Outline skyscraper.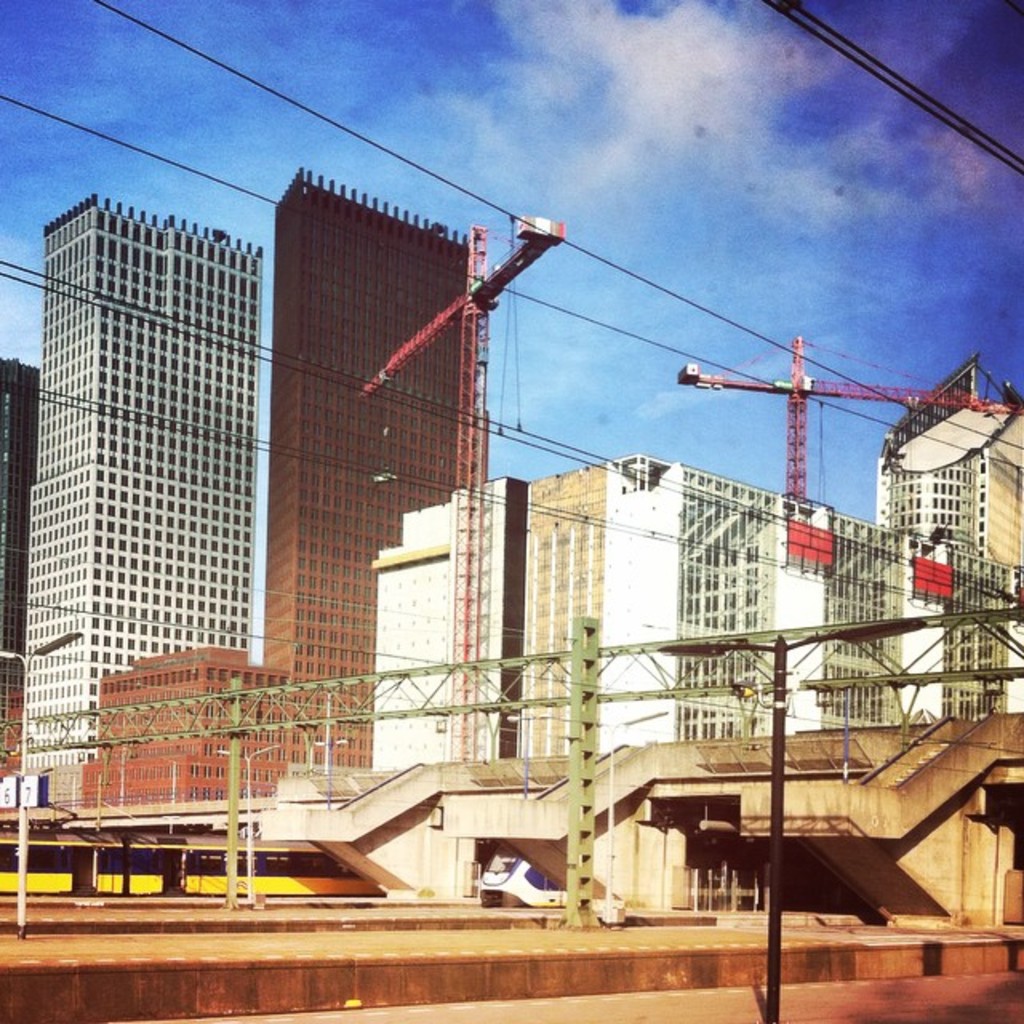
Outline: [862, 349, 1022, 602].
